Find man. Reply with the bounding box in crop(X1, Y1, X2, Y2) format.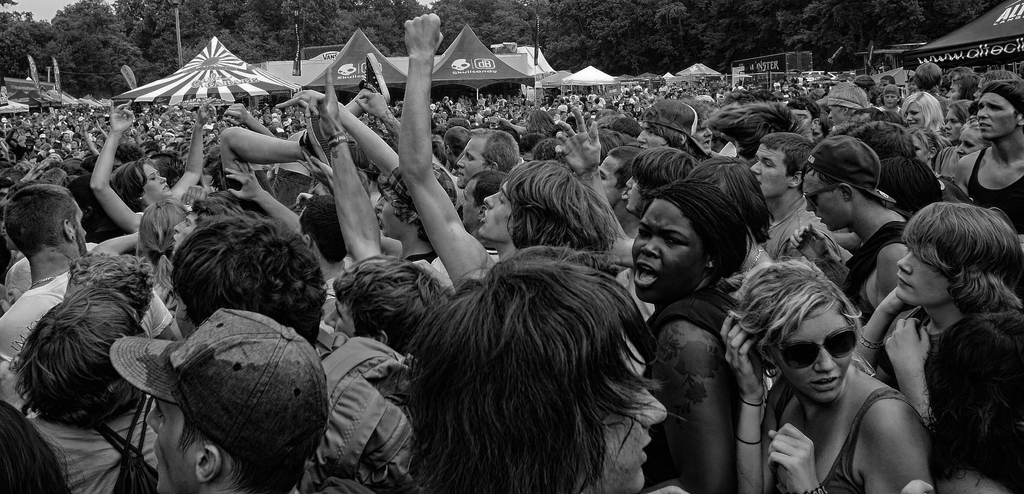
crop(0, 181, 184, 361).
